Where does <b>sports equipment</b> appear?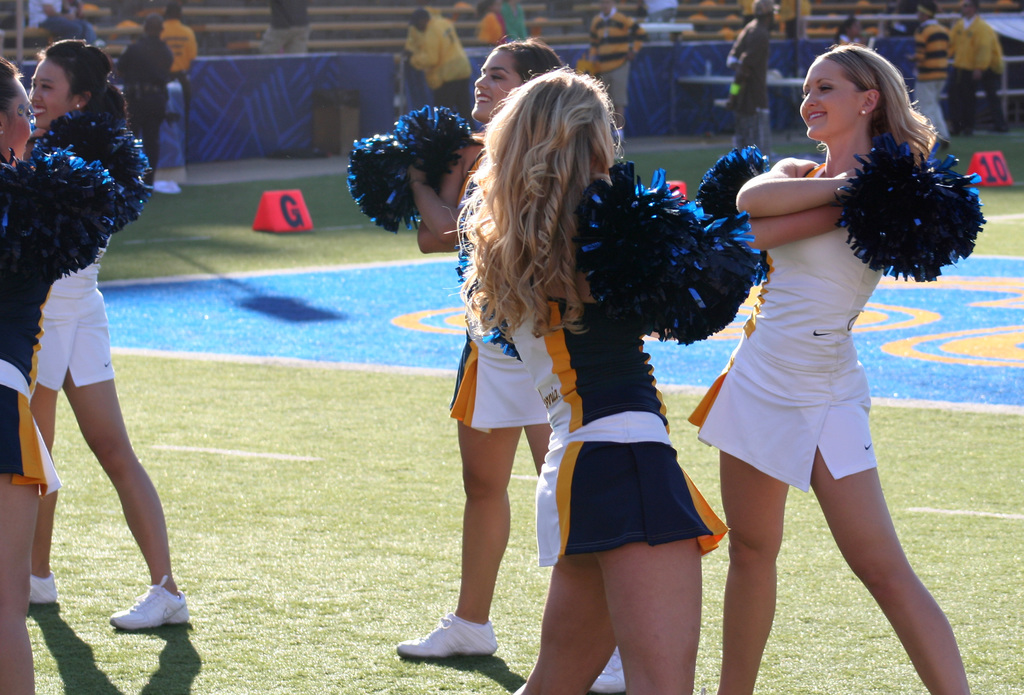
Appears at bbox=(28, 576, 59, 609).
